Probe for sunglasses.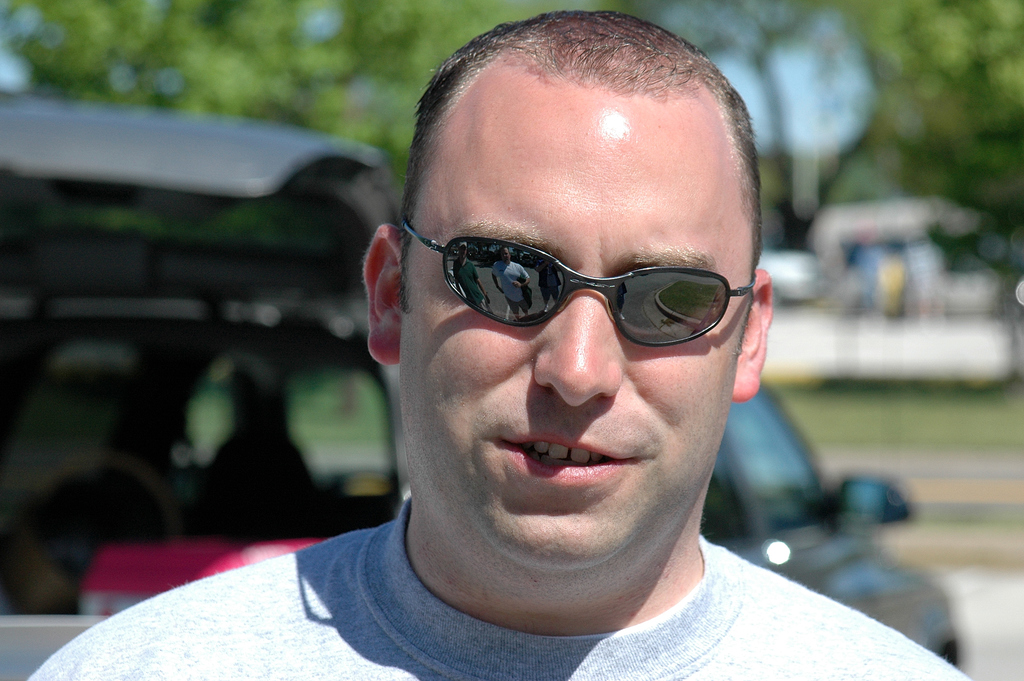
Probe result: crop(397, 219, 762, 352).
